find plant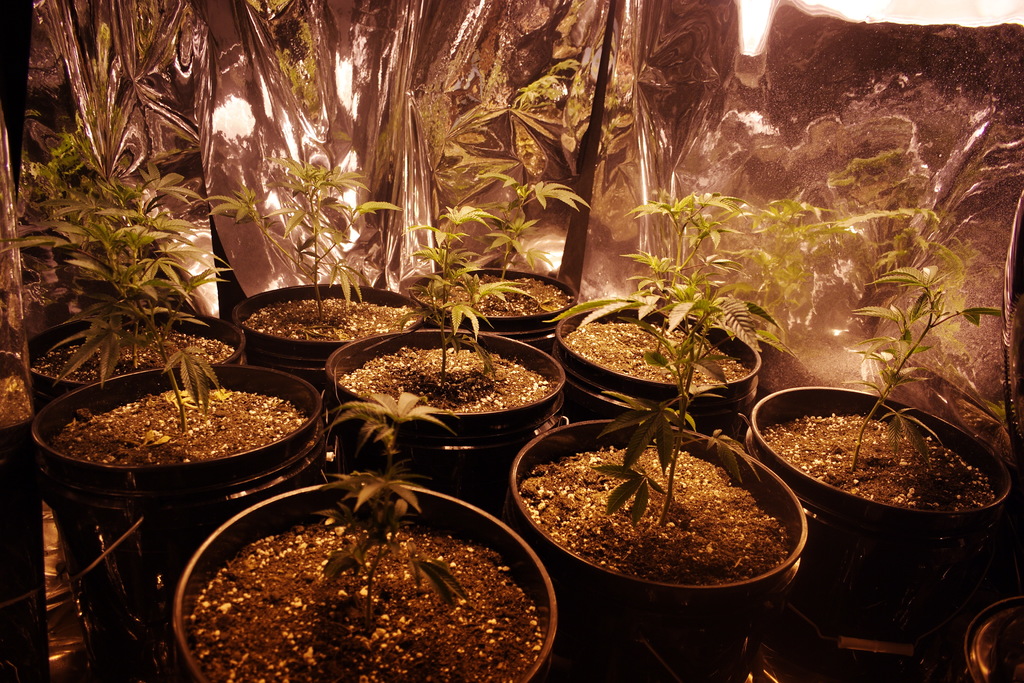
x1=476, y1=167, x2=588, y2=290
